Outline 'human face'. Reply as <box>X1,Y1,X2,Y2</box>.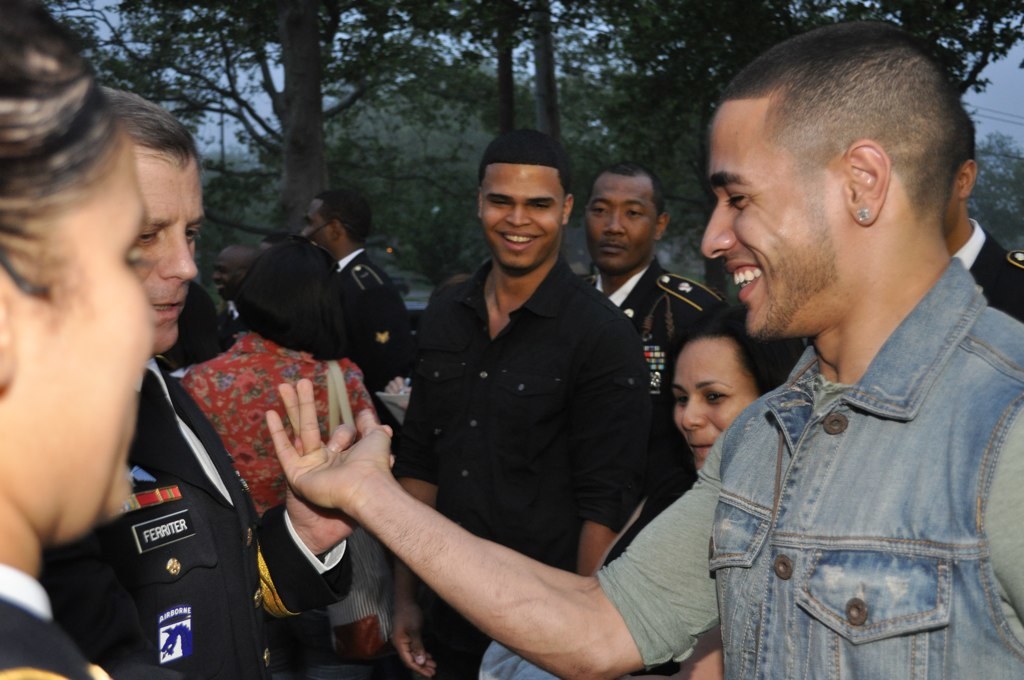
<box>305,200,329,250</box>.
